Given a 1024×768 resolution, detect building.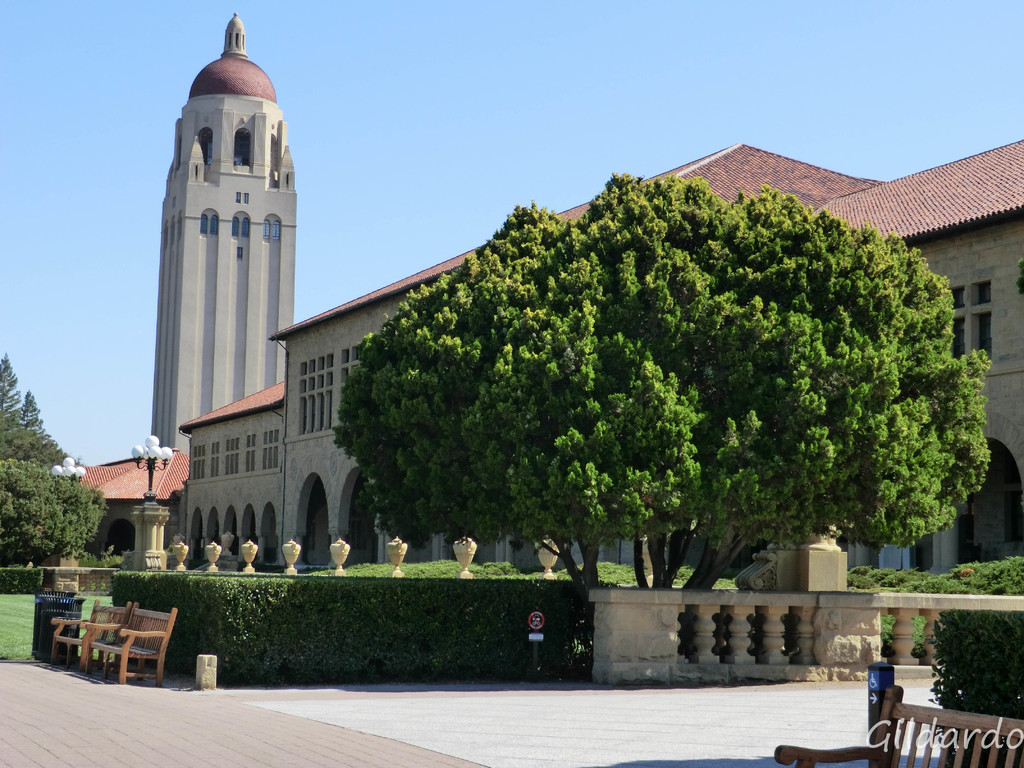
locate(177, 379, 283, 564).
